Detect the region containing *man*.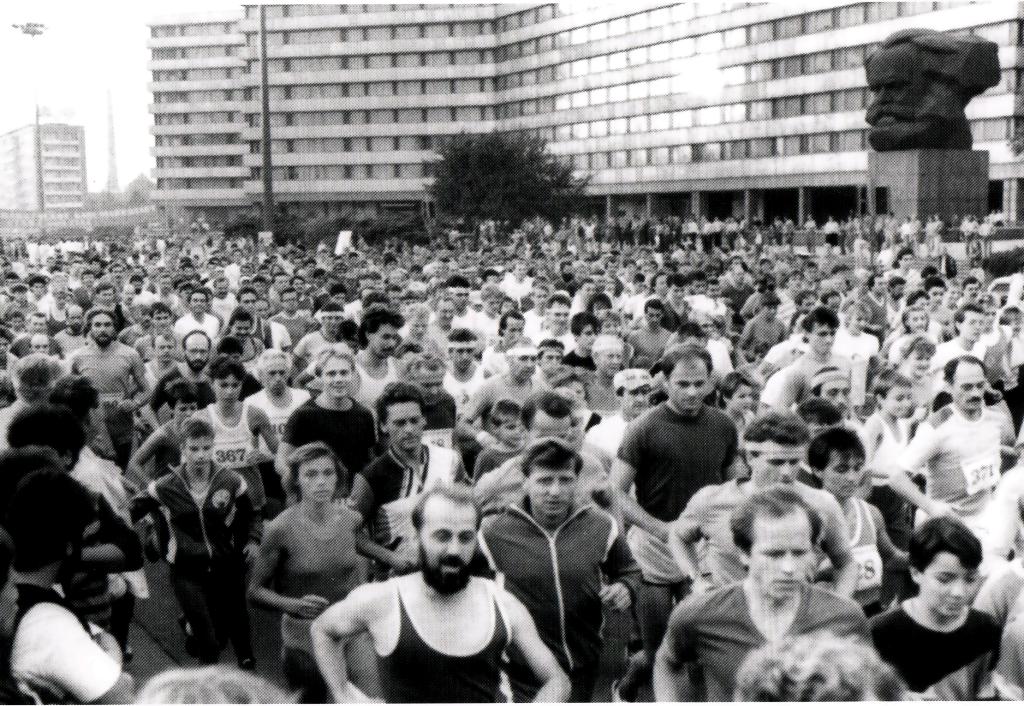
<bbox>483, 311, 529, 356</bbox>.
